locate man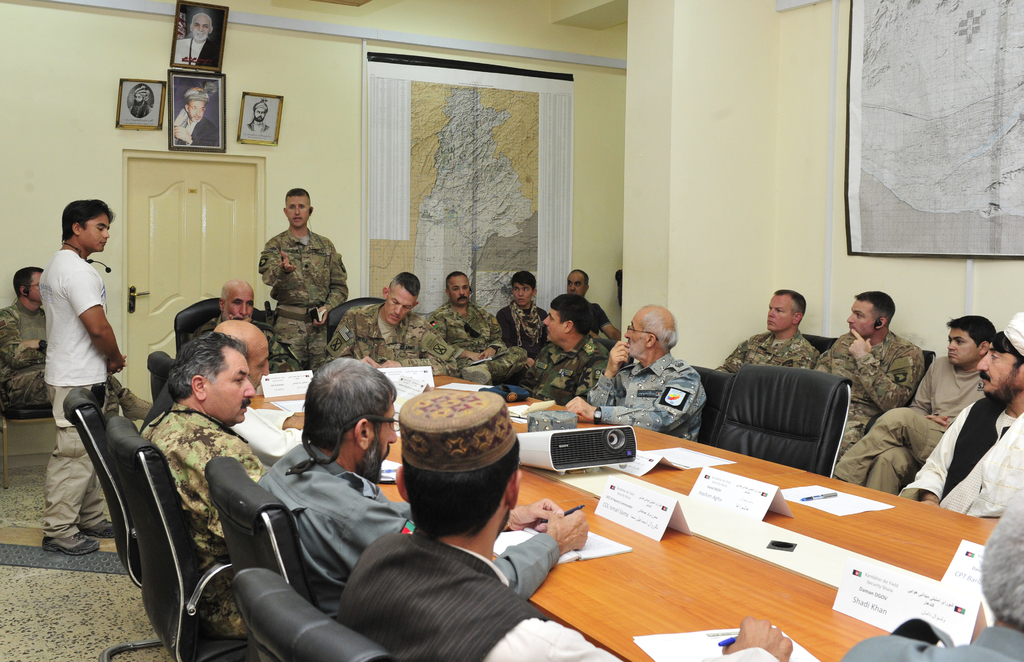
detection(508, 293, 610, 403)
